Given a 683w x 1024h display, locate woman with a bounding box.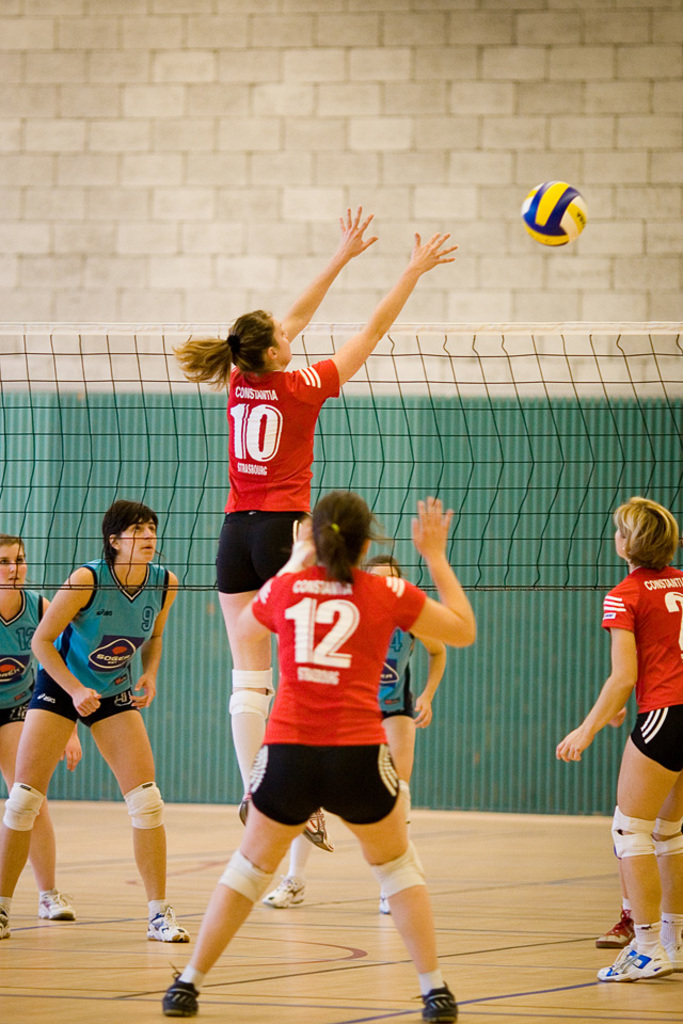
Located: bbox(264, 553, 449, 914).
